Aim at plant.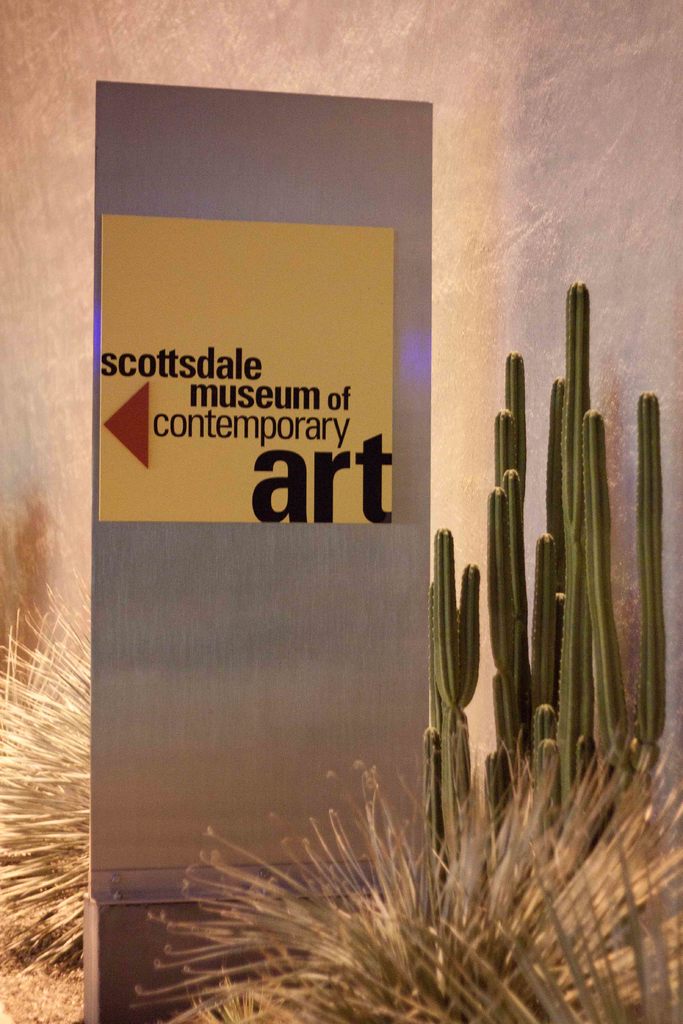
Aimed at l=0, t=573, r=120, b=986.
